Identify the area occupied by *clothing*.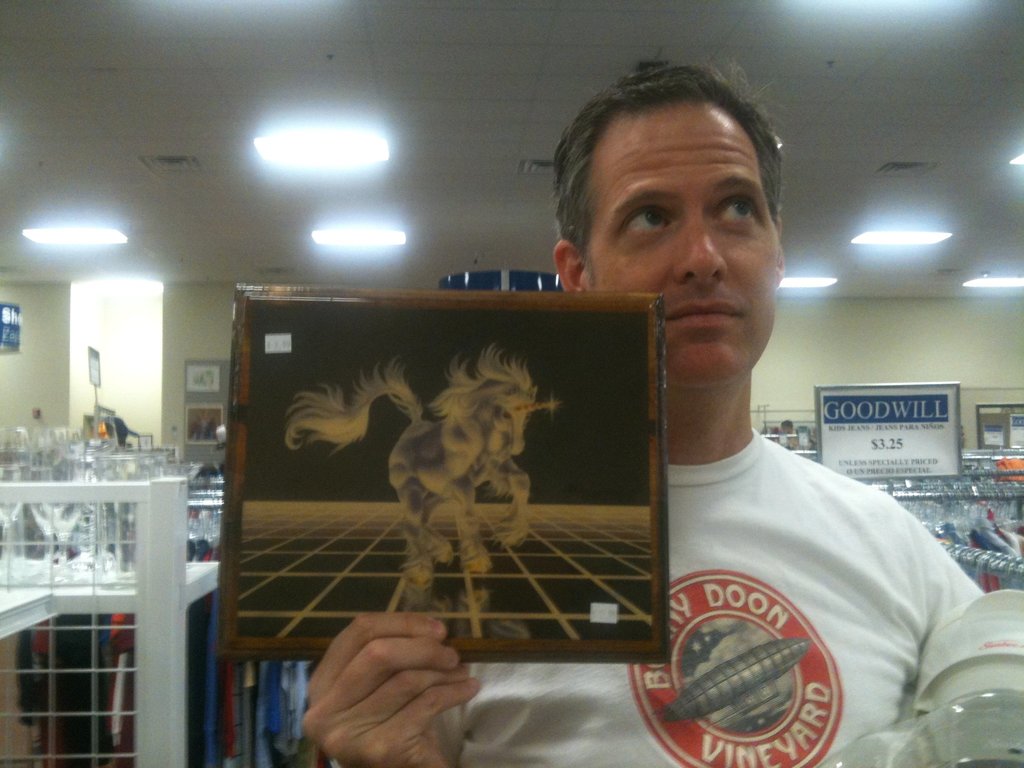
Area: bbox=[428, 429, 986, 767].
